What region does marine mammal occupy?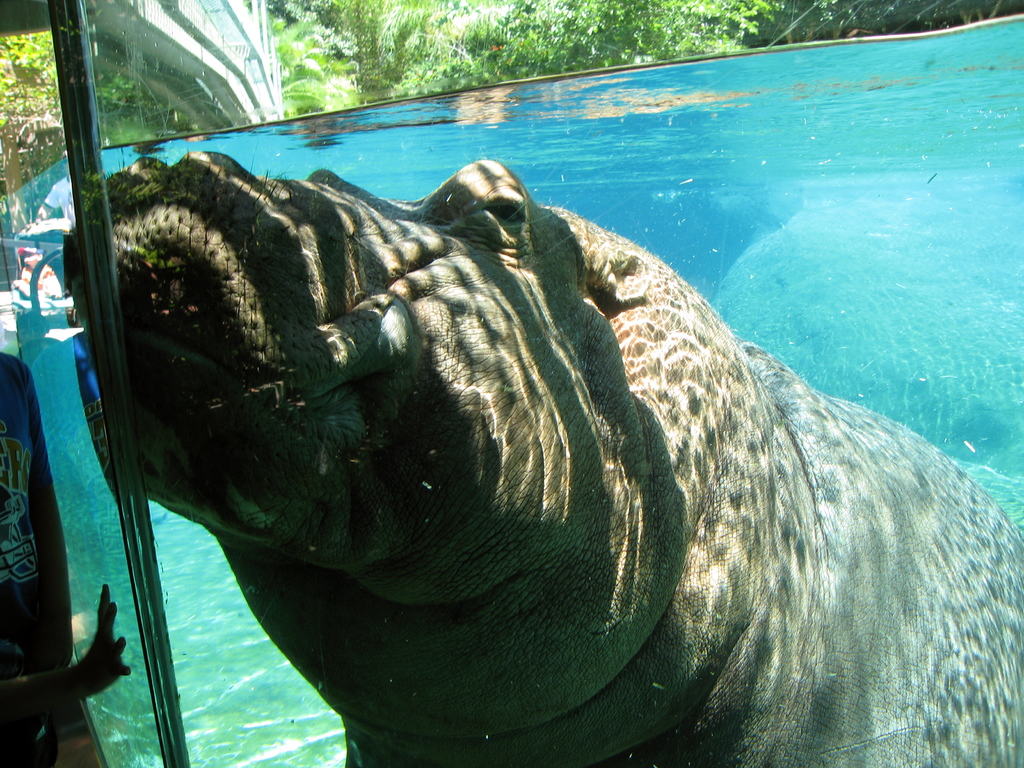
bbox(64, 159, 1023, 767).
